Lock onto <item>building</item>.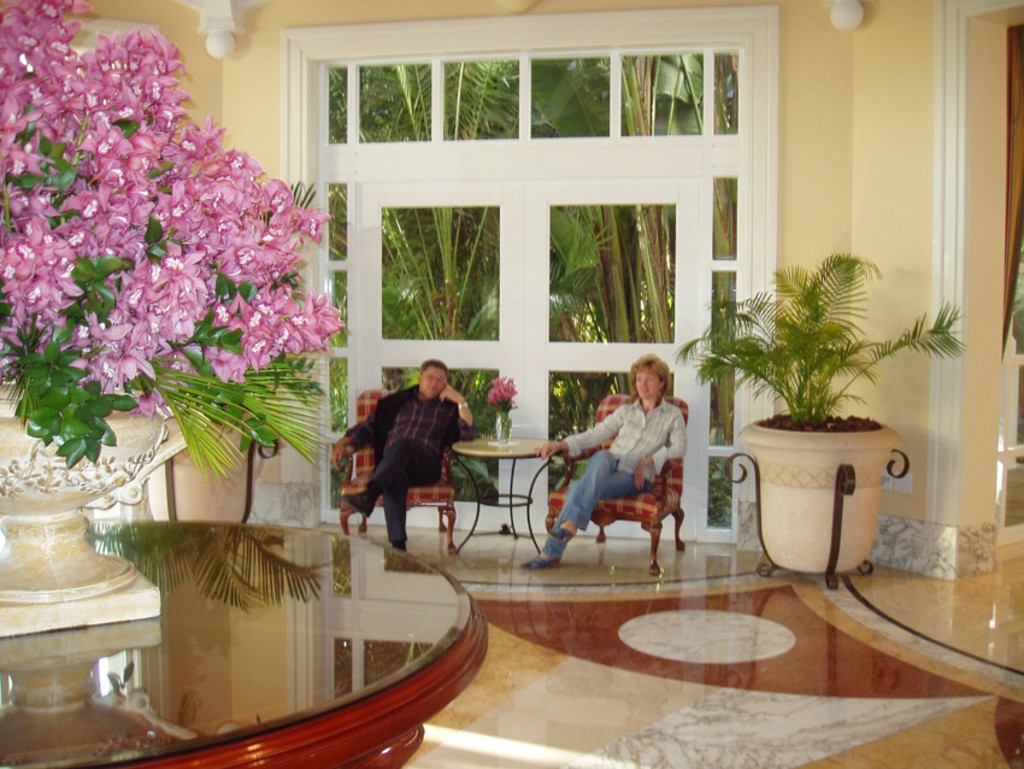
Locked: {"x1": 1, "y1": 1, "x2": 1023, "y2": 768}.
